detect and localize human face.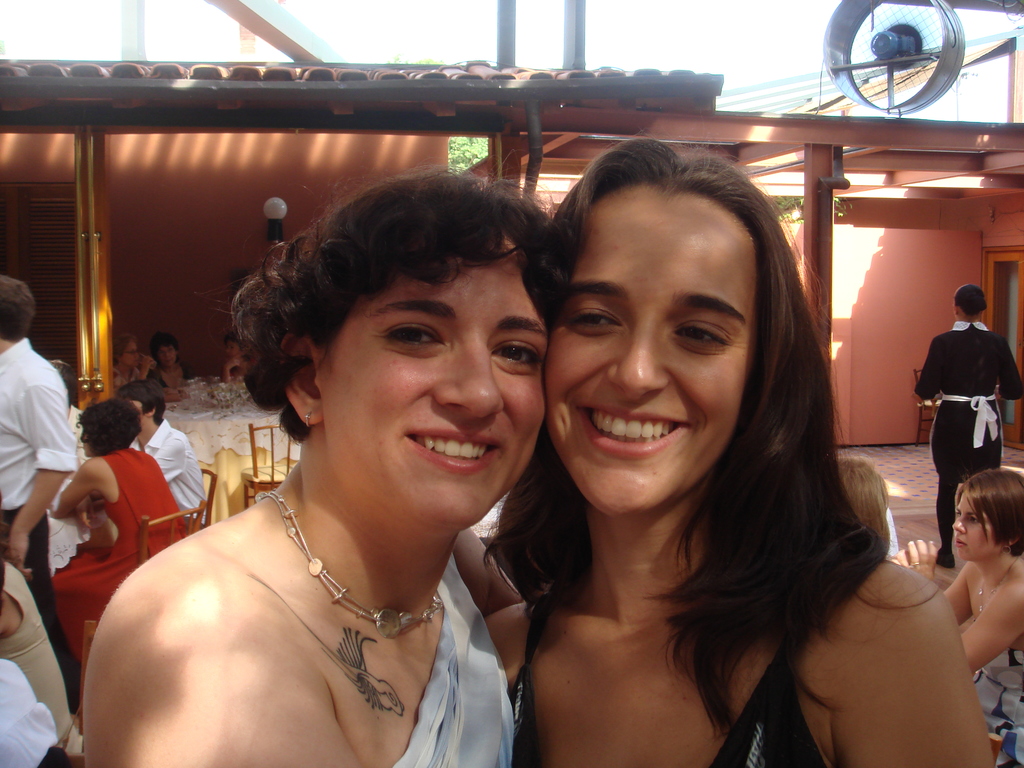
Localized at 952,488,995,560.
